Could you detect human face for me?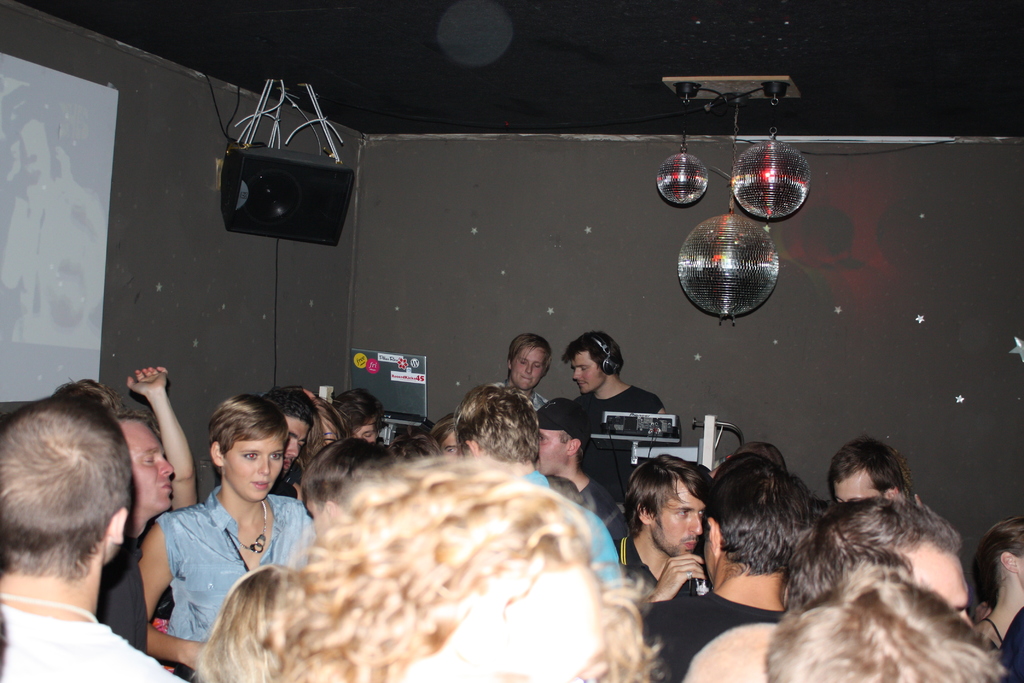
Detection result: 106, 413, 173, 518.
